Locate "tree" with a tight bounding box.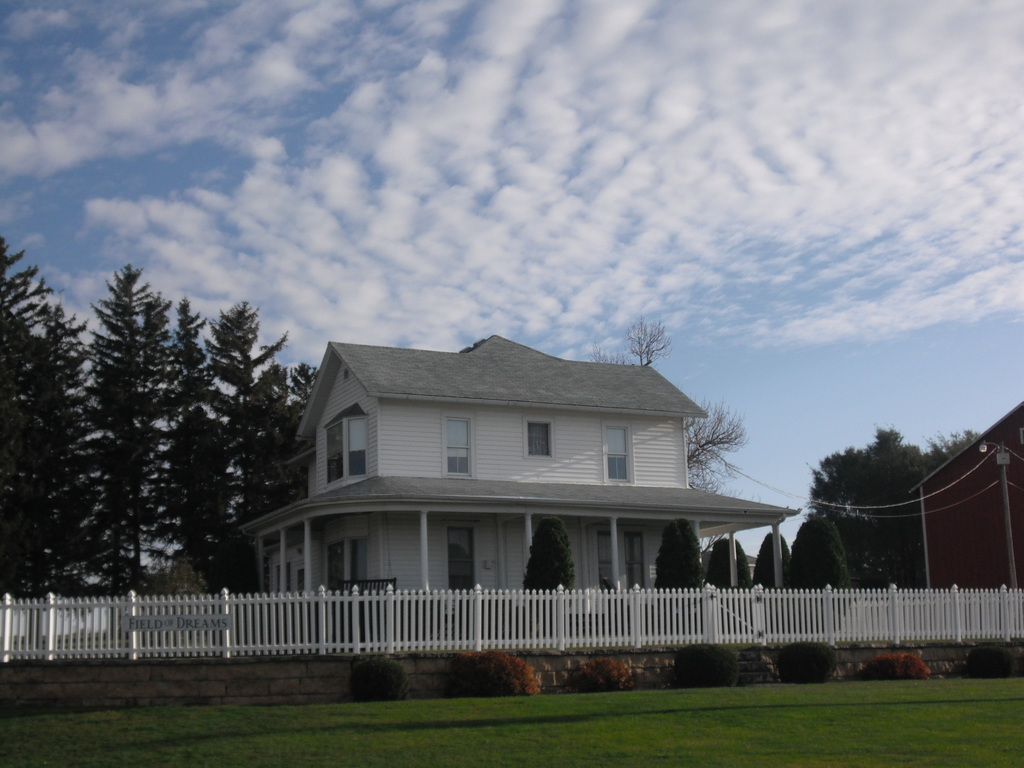
[x1=789, y1=516, x2=852, y2=582].
